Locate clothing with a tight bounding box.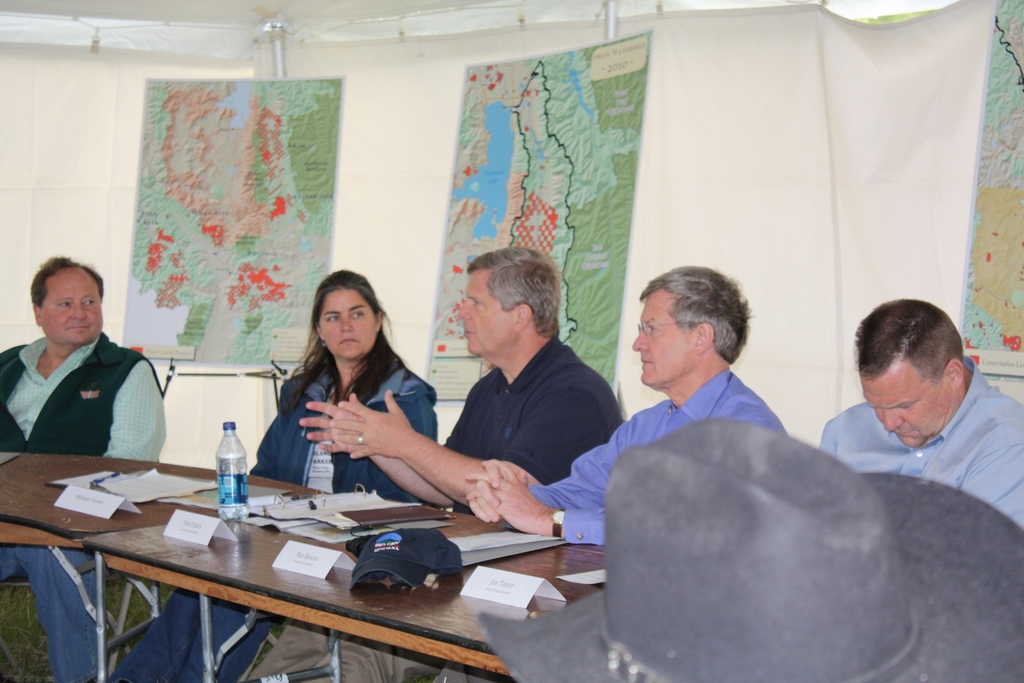
x1=98 y1=359 x2=440 y2=682.
